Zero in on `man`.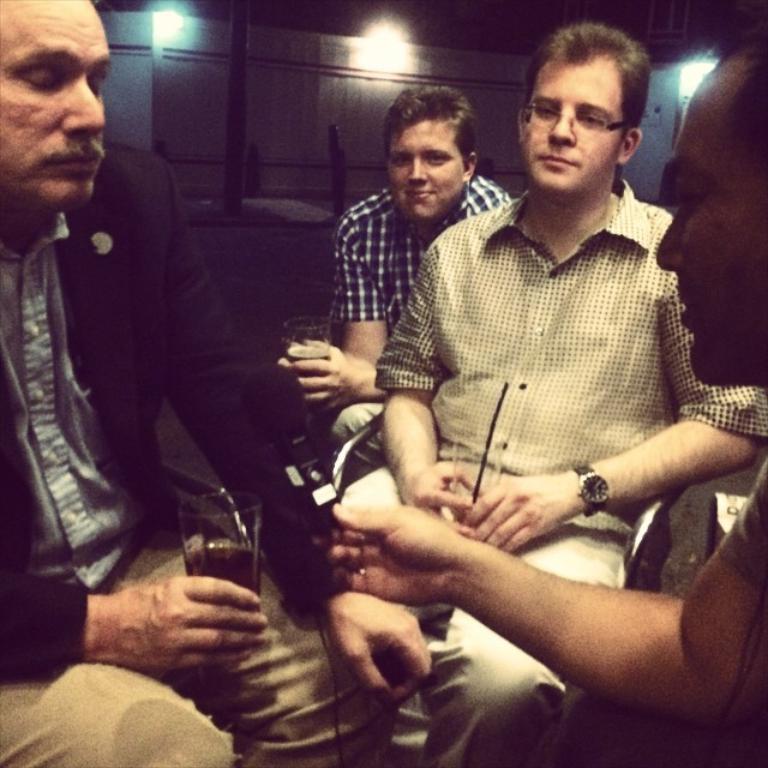
Zeroed in: pyautogui.locateOnScreen(282, 82, 517, 485).
